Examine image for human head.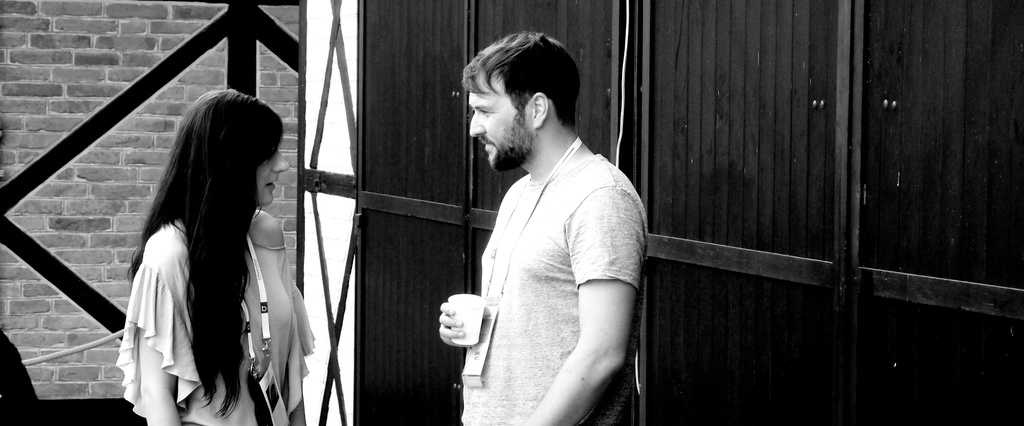
Examination result: 182:83:289:208.
